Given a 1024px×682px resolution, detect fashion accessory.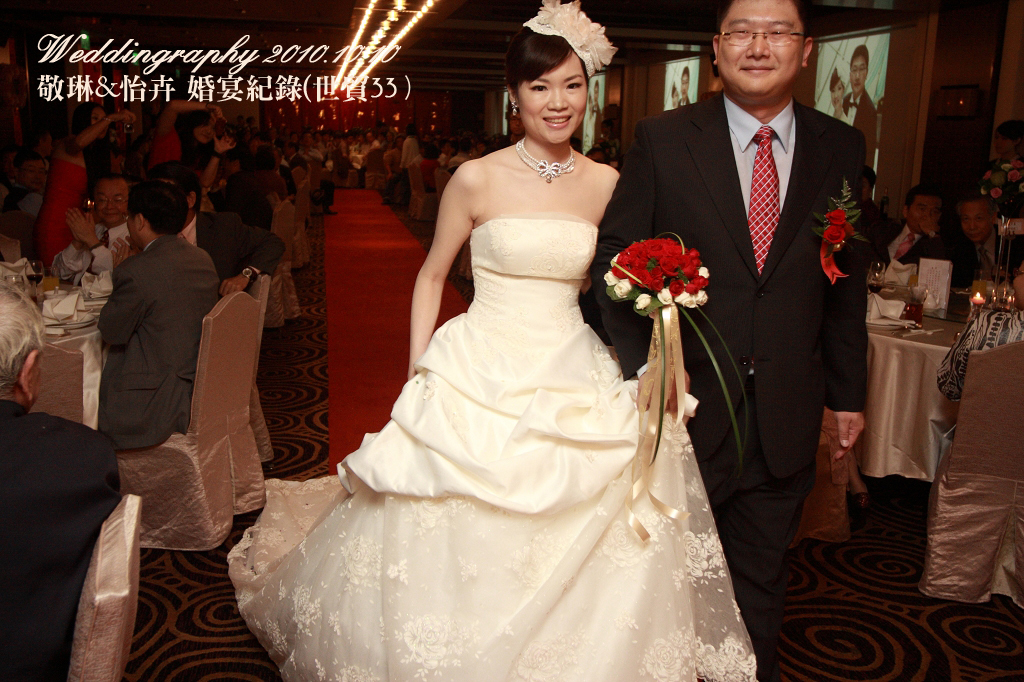
x1=94, y1=241, x2=99, y2=247.
